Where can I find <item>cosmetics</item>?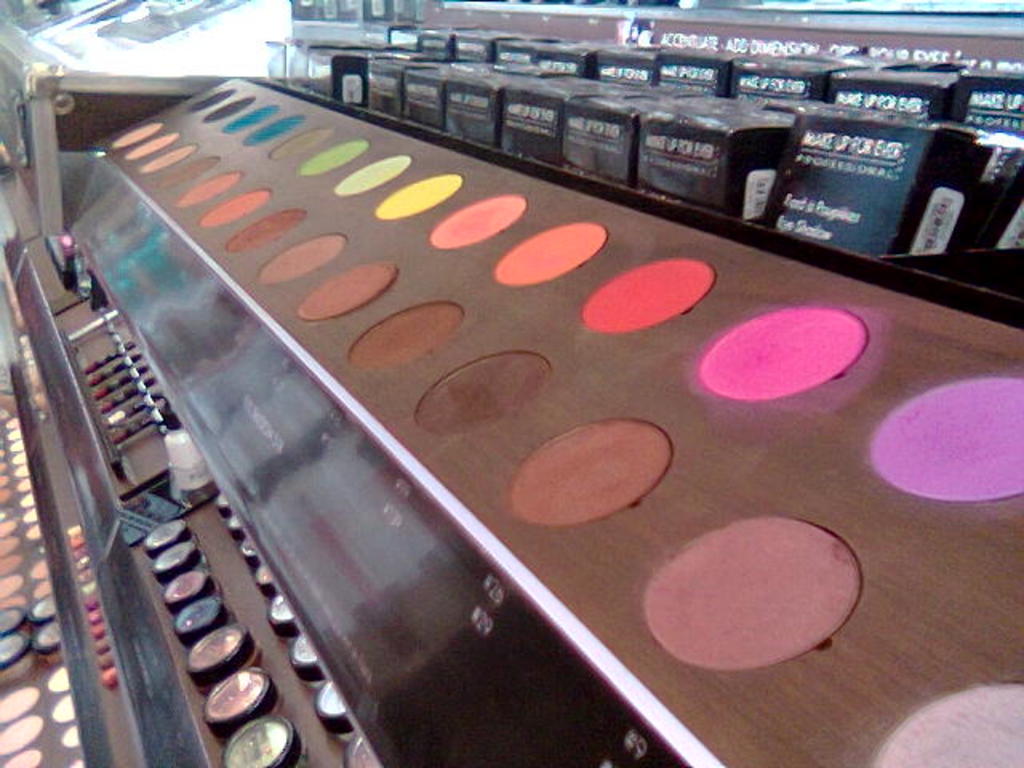
You can find it at l=109, t=398, r=165, b=443.
